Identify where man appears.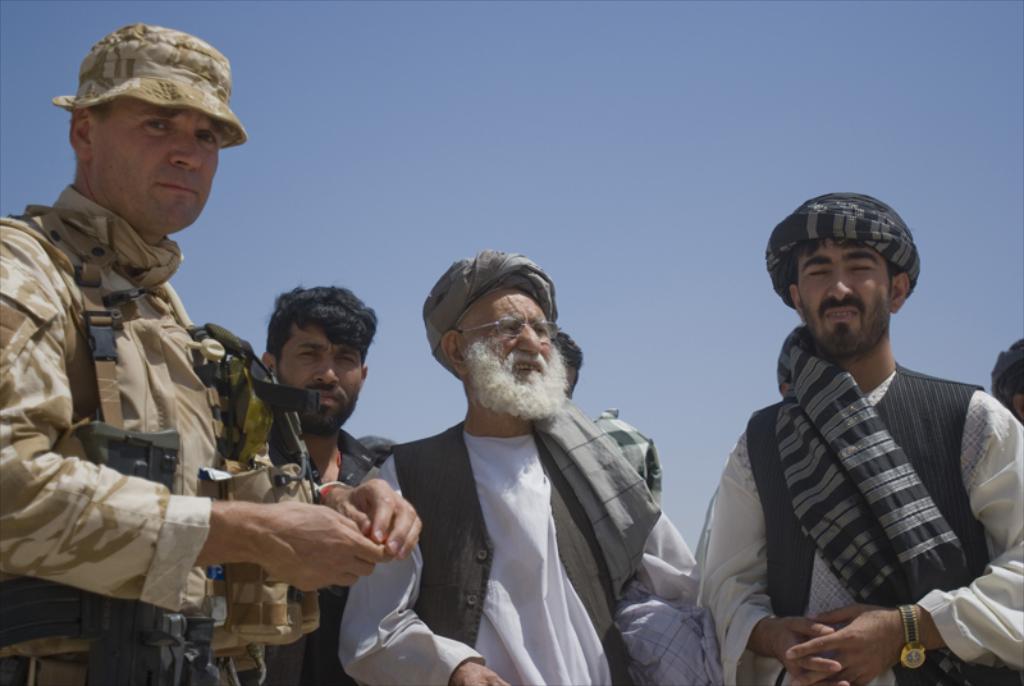
Appears at rect(710, 186, 1011, 685).
